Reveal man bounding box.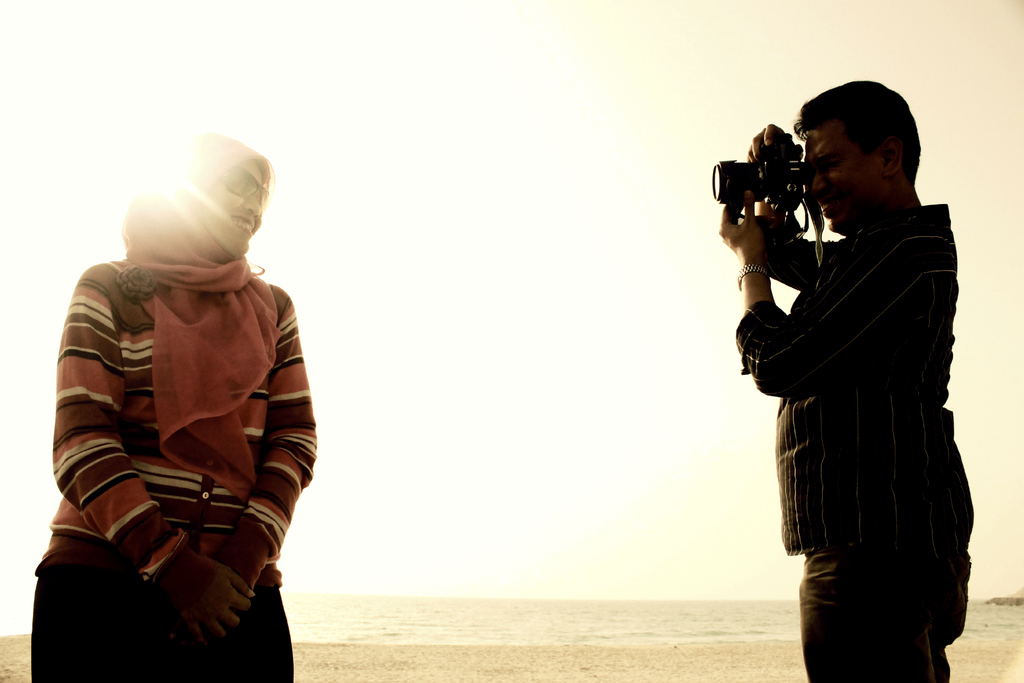
Revealed: [31,130,317,680].
